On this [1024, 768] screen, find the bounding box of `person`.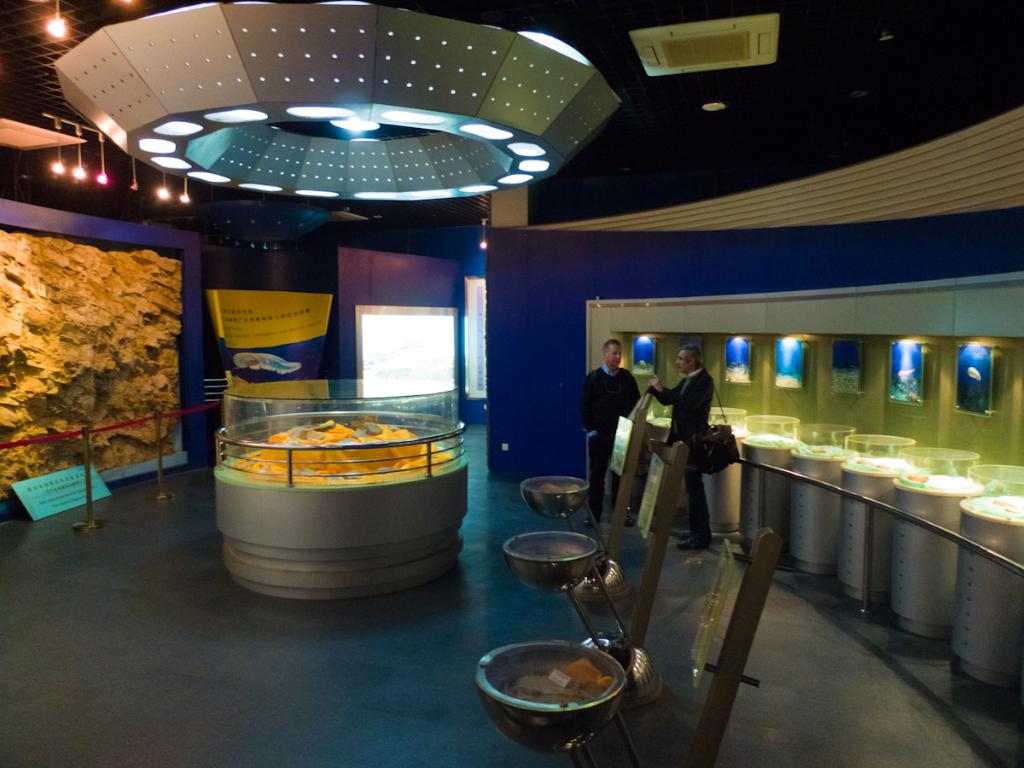
Bounding box: {"x1": 579, "y1": 340, "x2": 634, "y2": 524}.
